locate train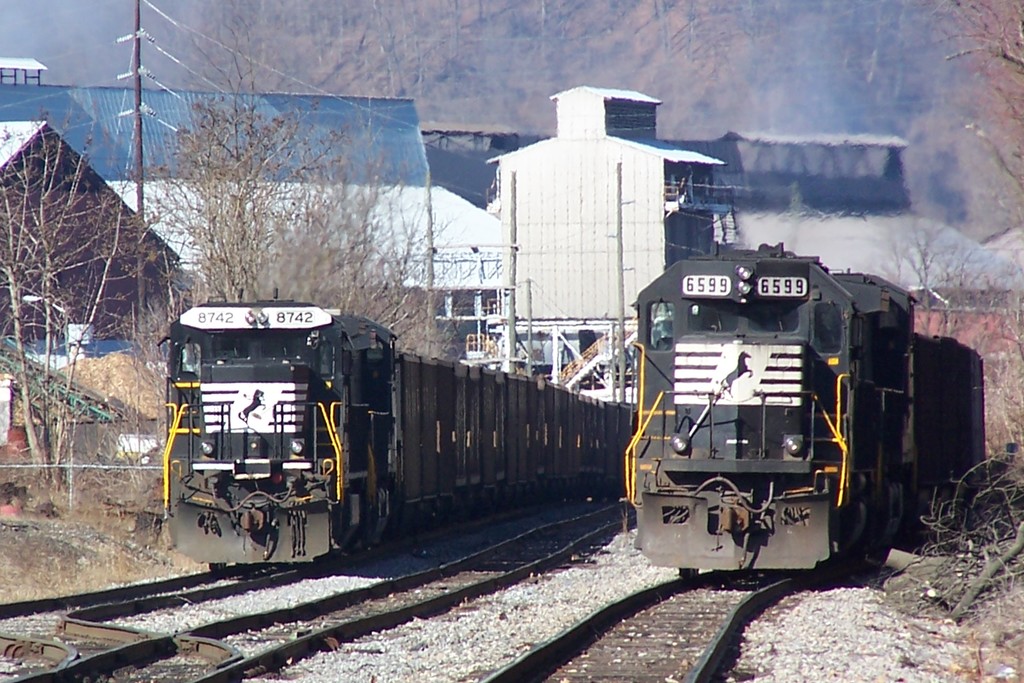
(x1=623, y1=245, x2=917, y2=577)
